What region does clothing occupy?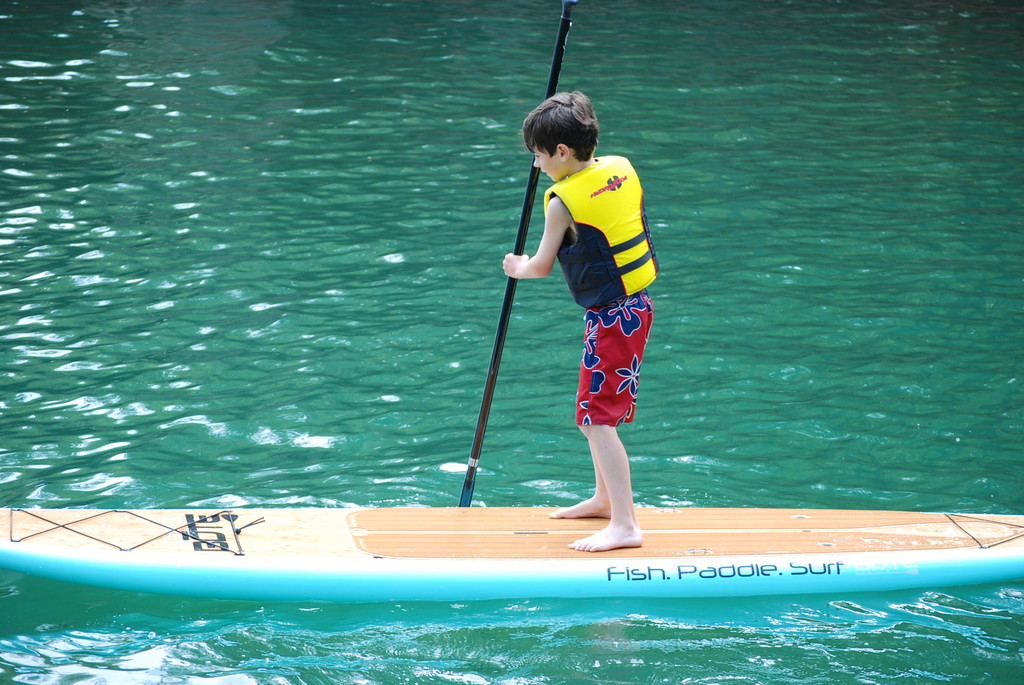
detection(531, 152, 649, 475).
